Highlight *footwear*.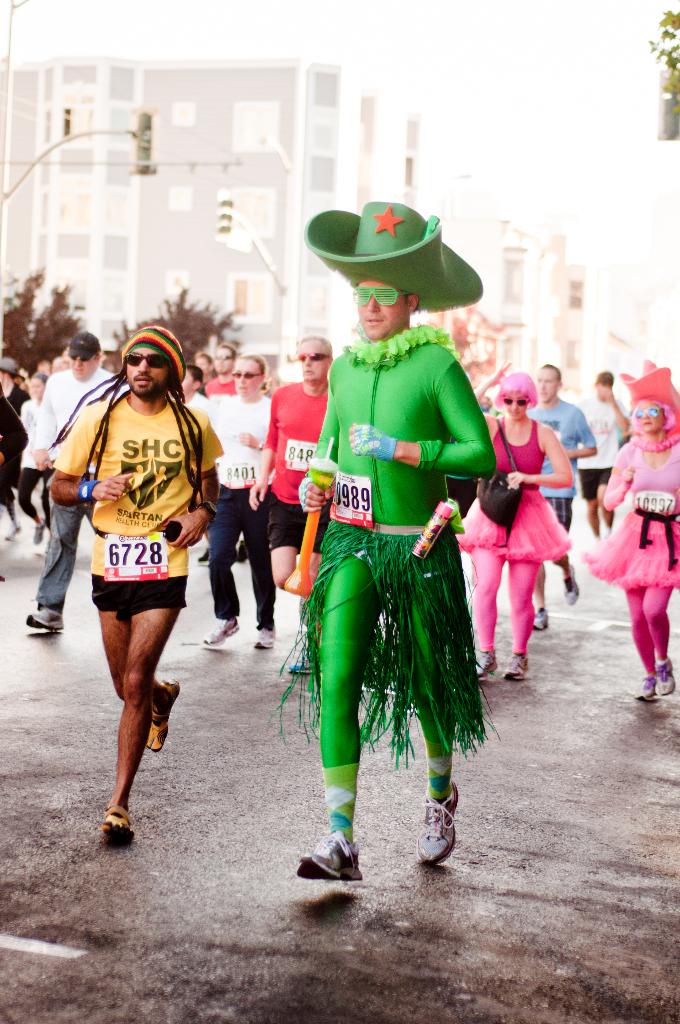
Highlighted region: bbox=[199, 545, 213, 568].
